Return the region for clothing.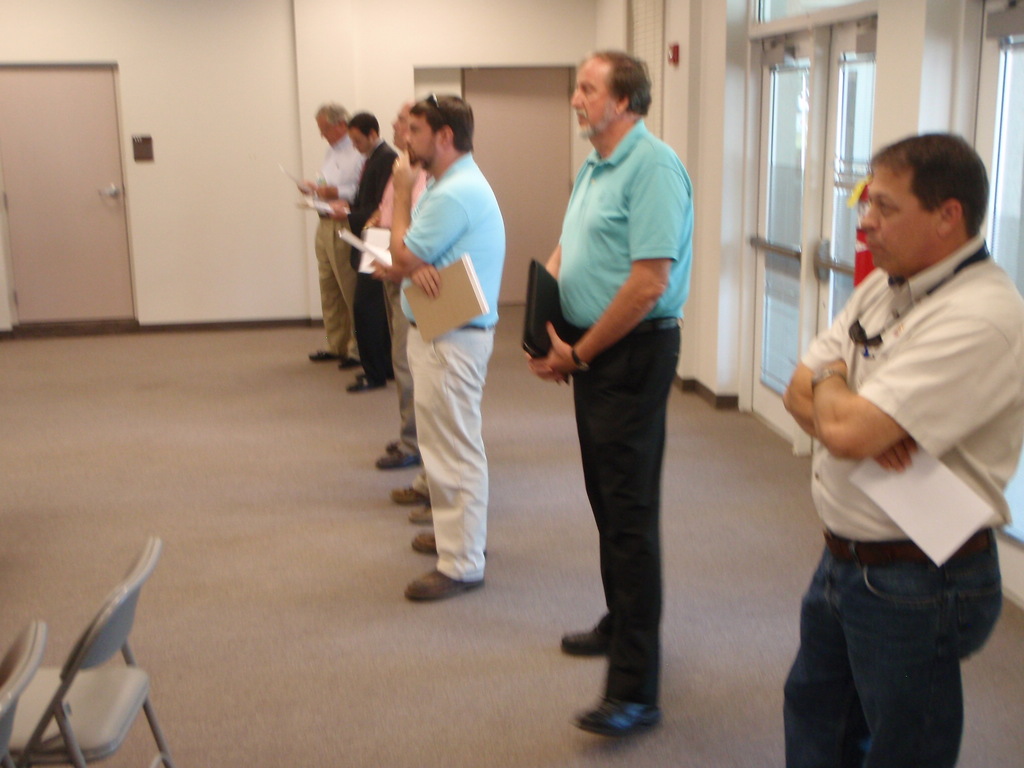
312 131 365 363.
